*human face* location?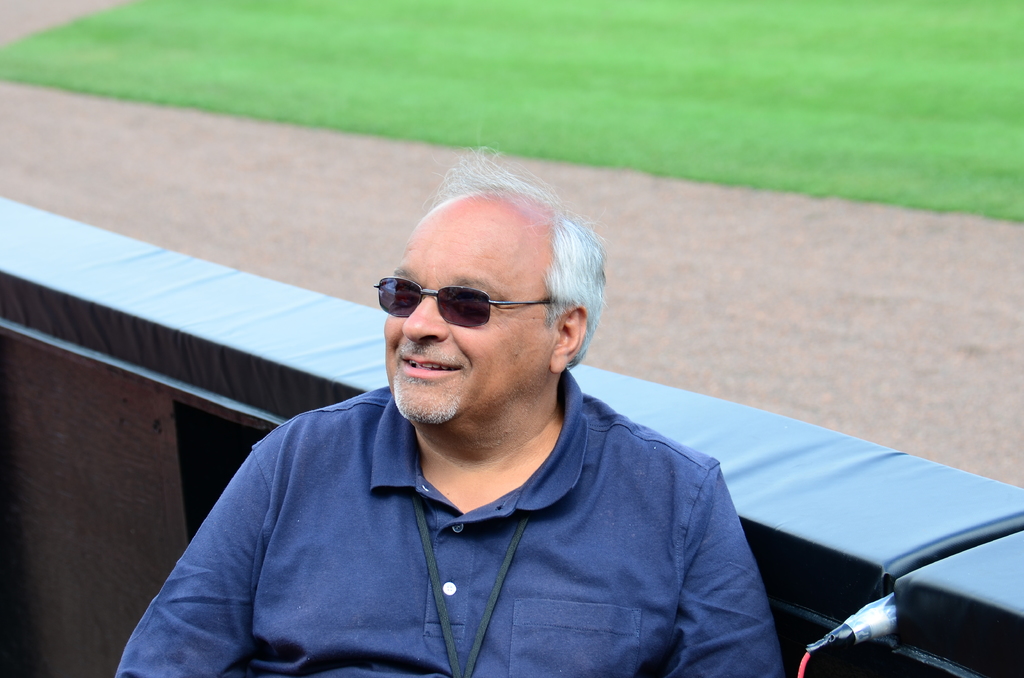
[380, 197, 542, 428]
